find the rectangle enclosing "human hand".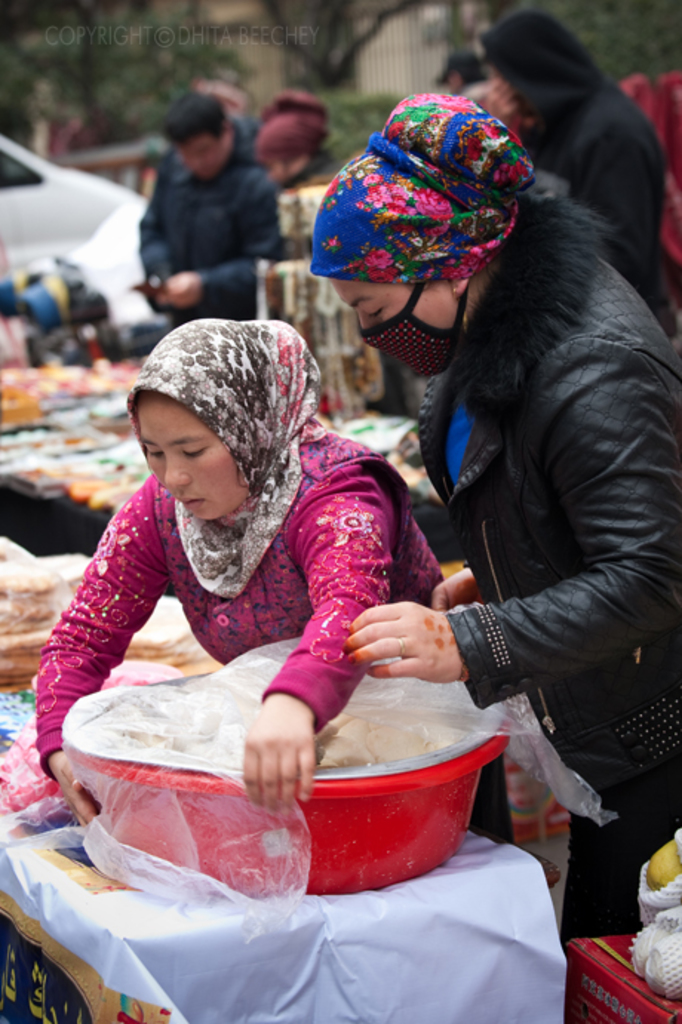
<region>239, 694, 319, 824</region>.
